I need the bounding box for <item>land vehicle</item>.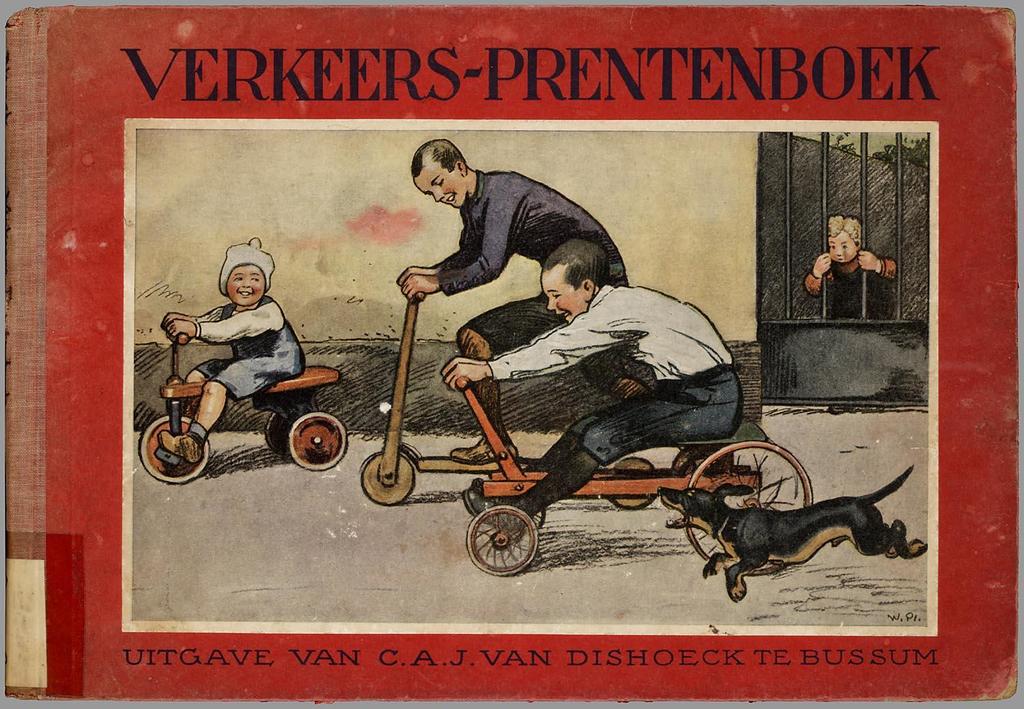
Here it is: bbox=(357, 287, 657, 507).
